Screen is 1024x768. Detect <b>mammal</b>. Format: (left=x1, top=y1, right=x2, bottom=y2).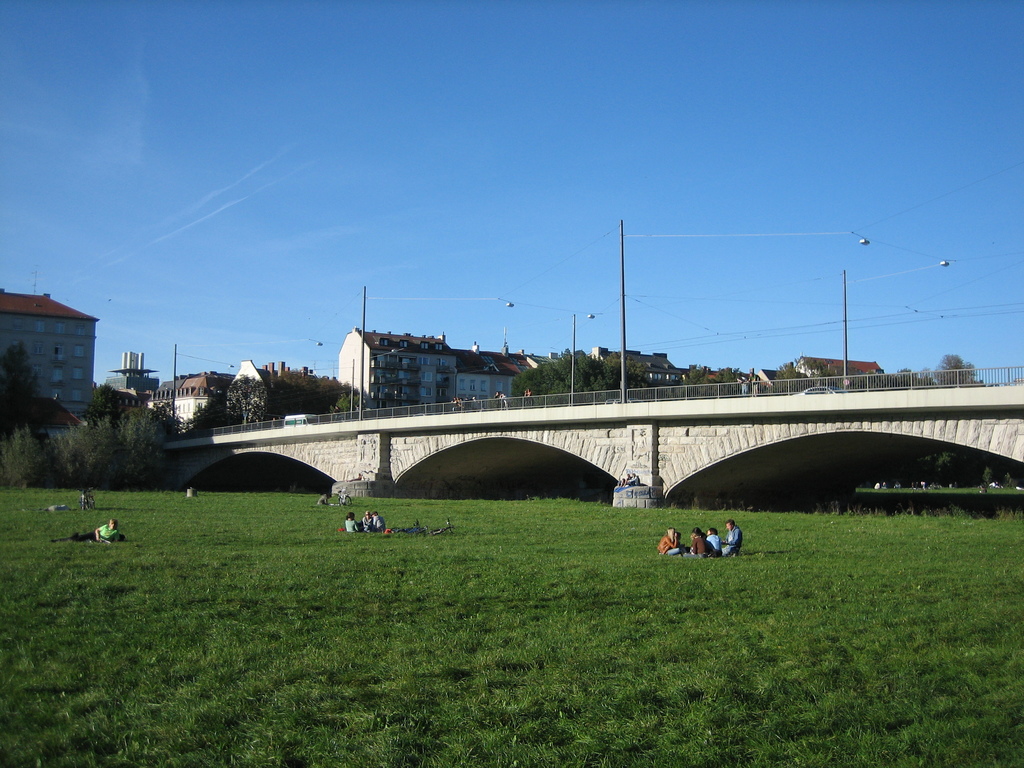
(left=500, top=391, right=506, bottom=410).
